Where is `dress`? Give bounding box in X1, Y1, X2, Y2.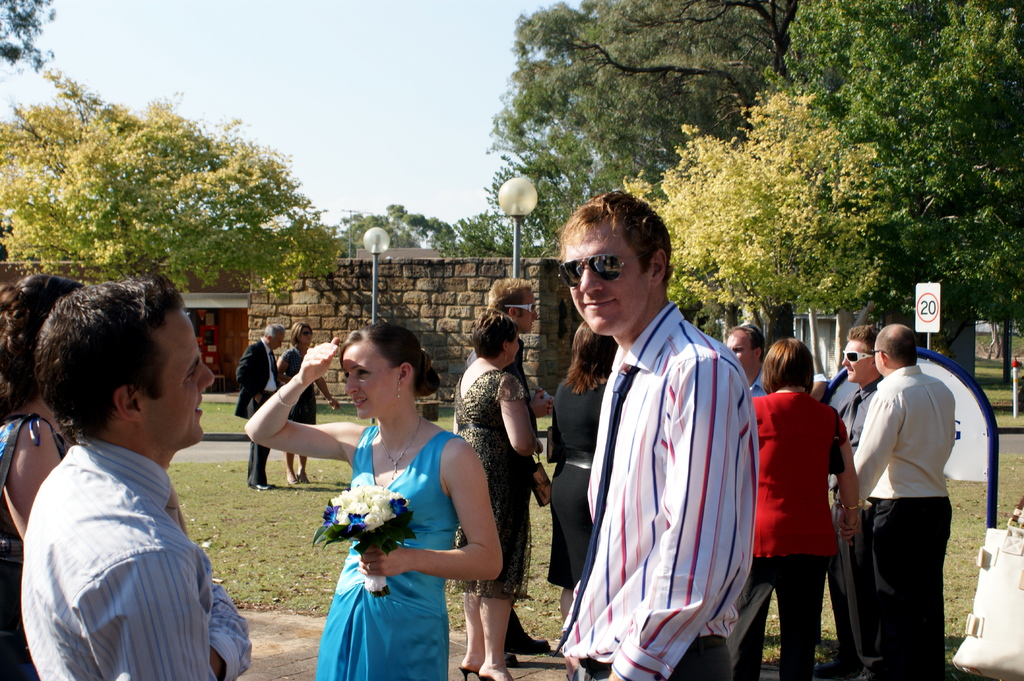
449, 370, 534, 598.
